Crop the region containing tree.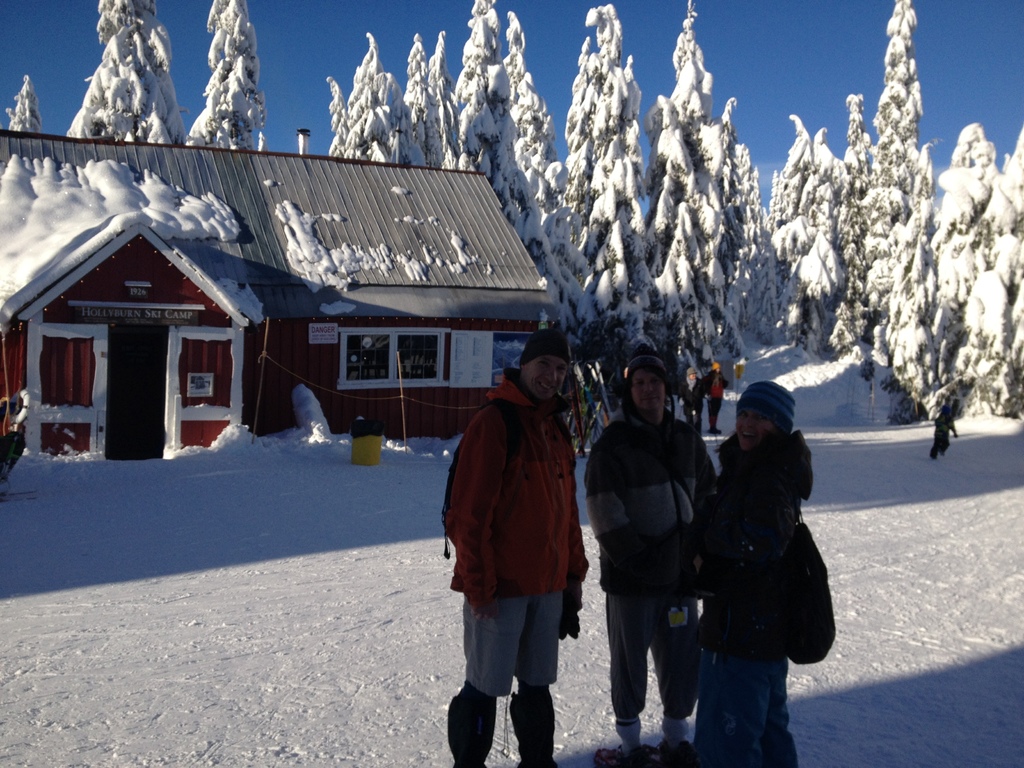
Crop region: detection(978, 158, 1023, 420).
